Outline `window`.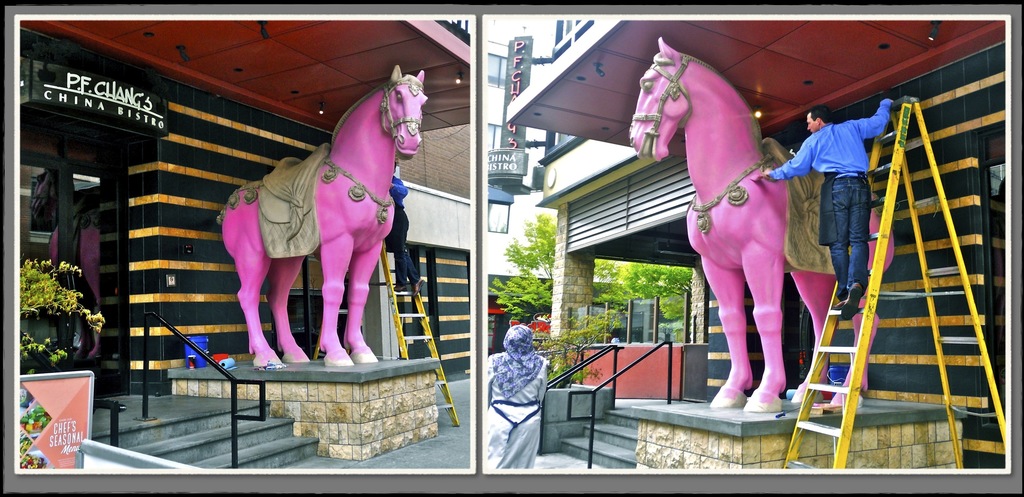
Outline: BBox(484, 52, 508, 88).
